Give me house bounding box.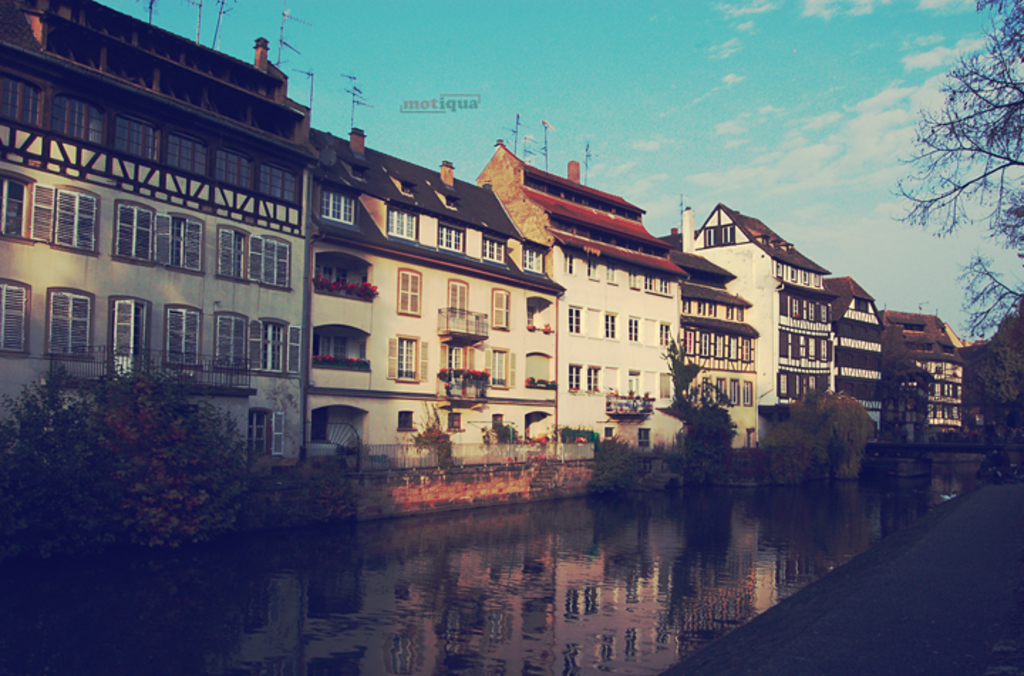
<bbox>303, 122, 566, 467</bbox>.
